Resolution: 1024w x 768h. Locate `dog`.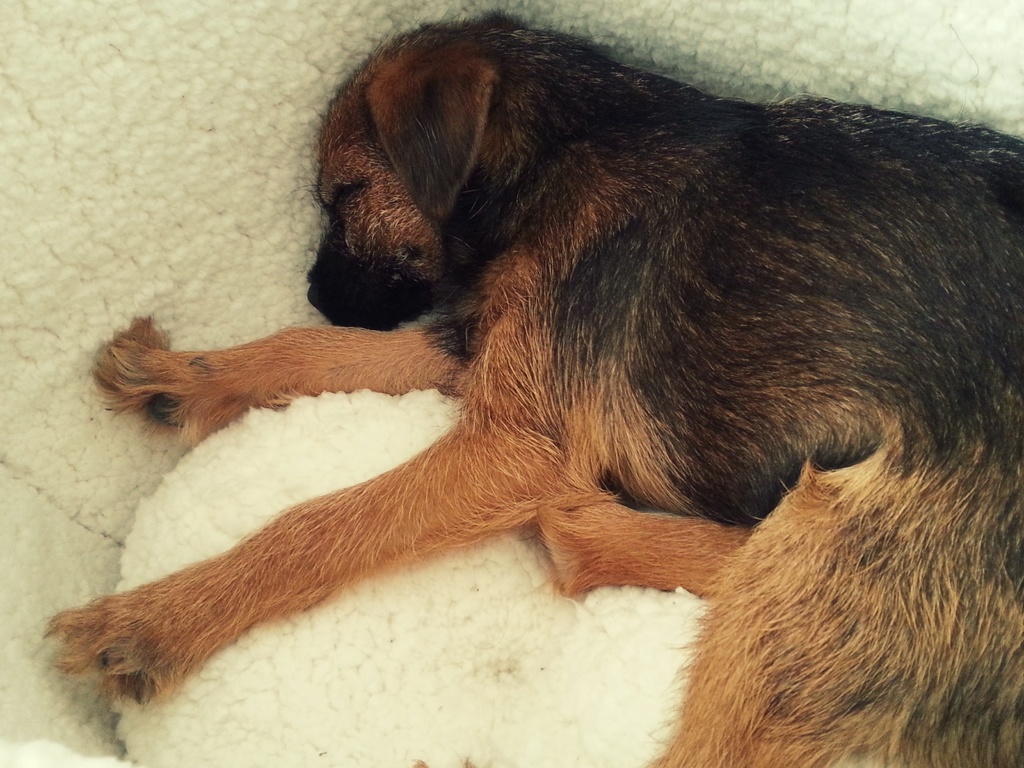
47, 6, 1023, 767.
